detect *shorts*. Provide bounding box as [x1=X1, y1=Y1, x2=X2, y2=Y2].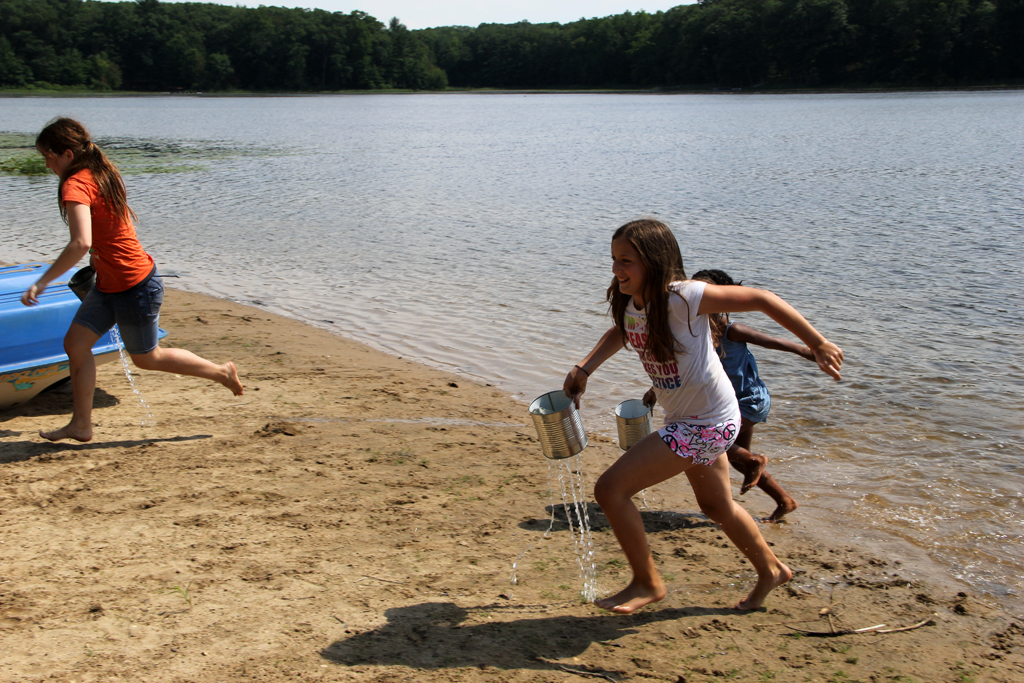
[x1=658, y1=419, x2=740, y2=465].
